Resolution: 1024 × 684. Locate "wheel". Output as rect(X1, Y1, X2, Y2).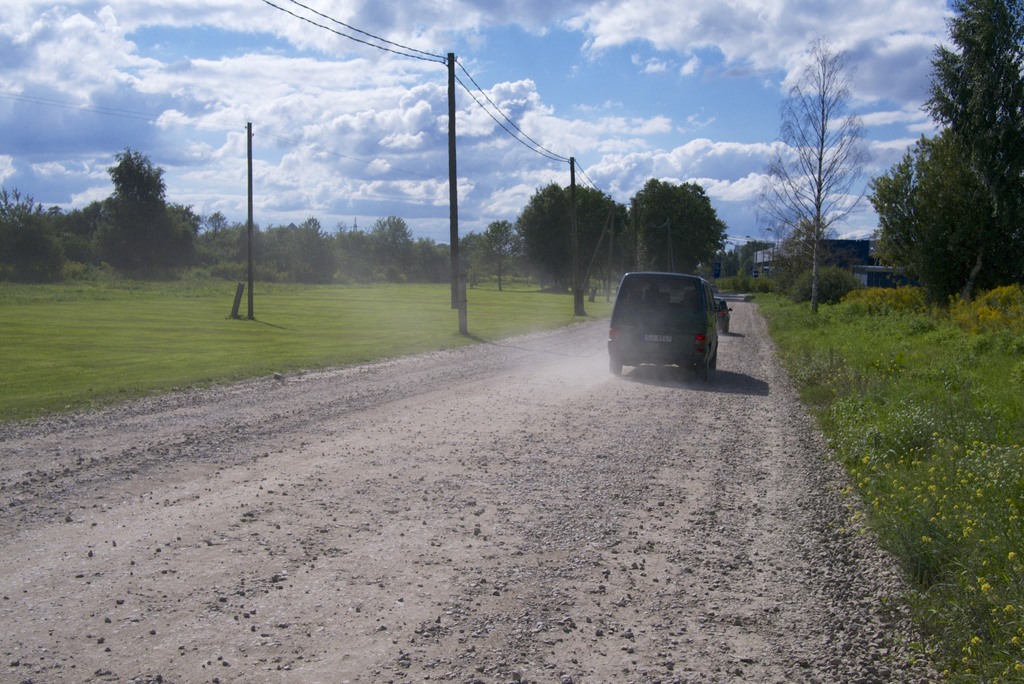
rect(698, 351, 711, 384).
